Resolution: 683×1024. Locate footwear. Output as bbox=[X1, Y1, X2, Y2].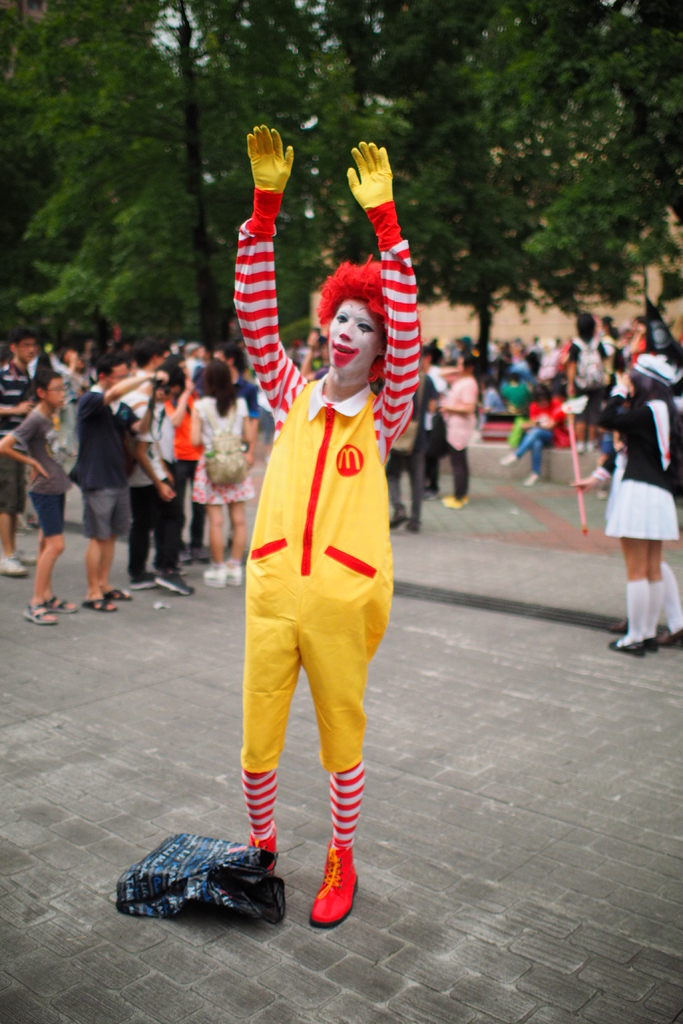
bbox=[307, 848, 361, 929].
